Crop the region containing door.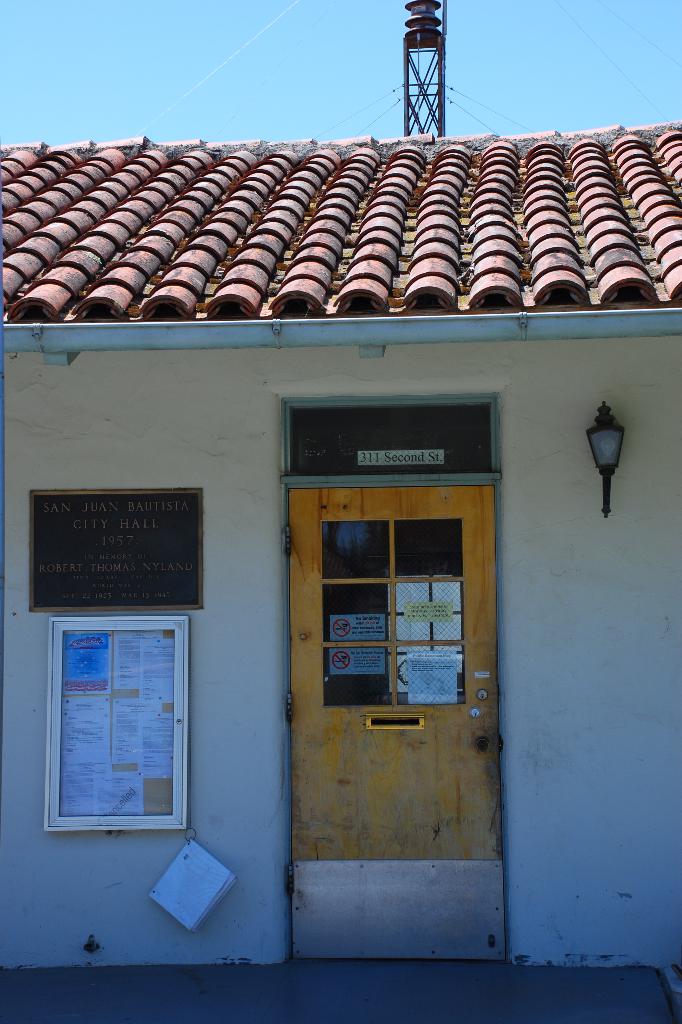
Crop region: (x1=272, y1=452, x2=487, y2=972).
